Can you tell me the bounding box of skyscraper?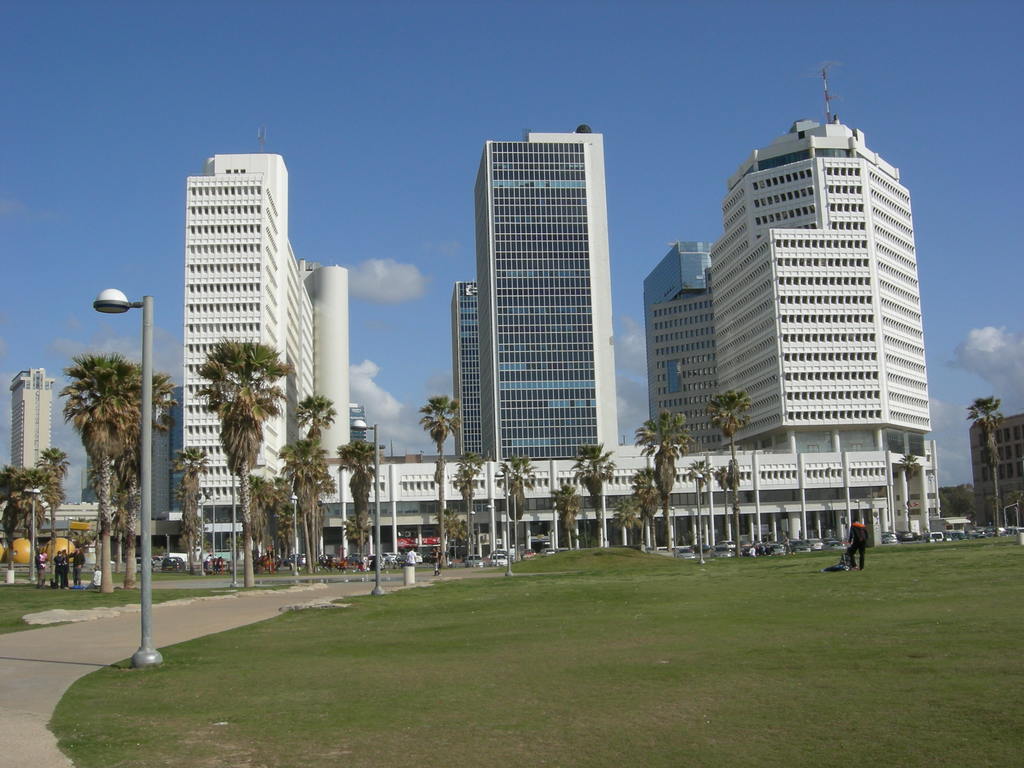
[x1=639, y1=232, x2=749, y2=438].
